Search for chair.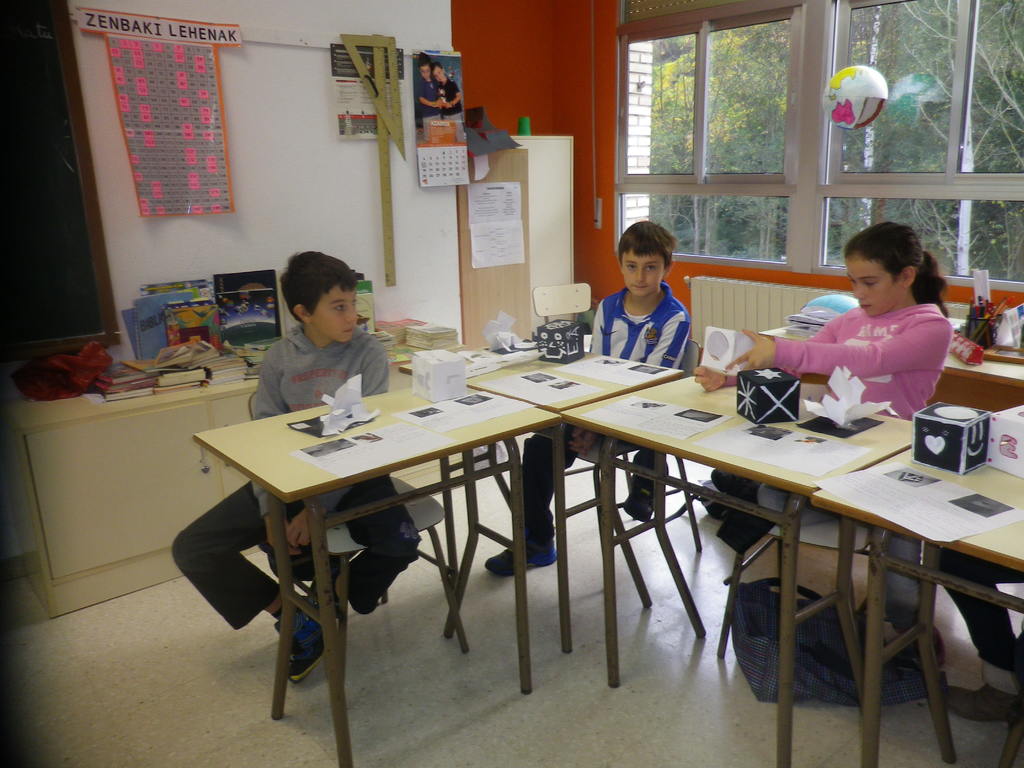
Found at [243, 387, 471, 652].
